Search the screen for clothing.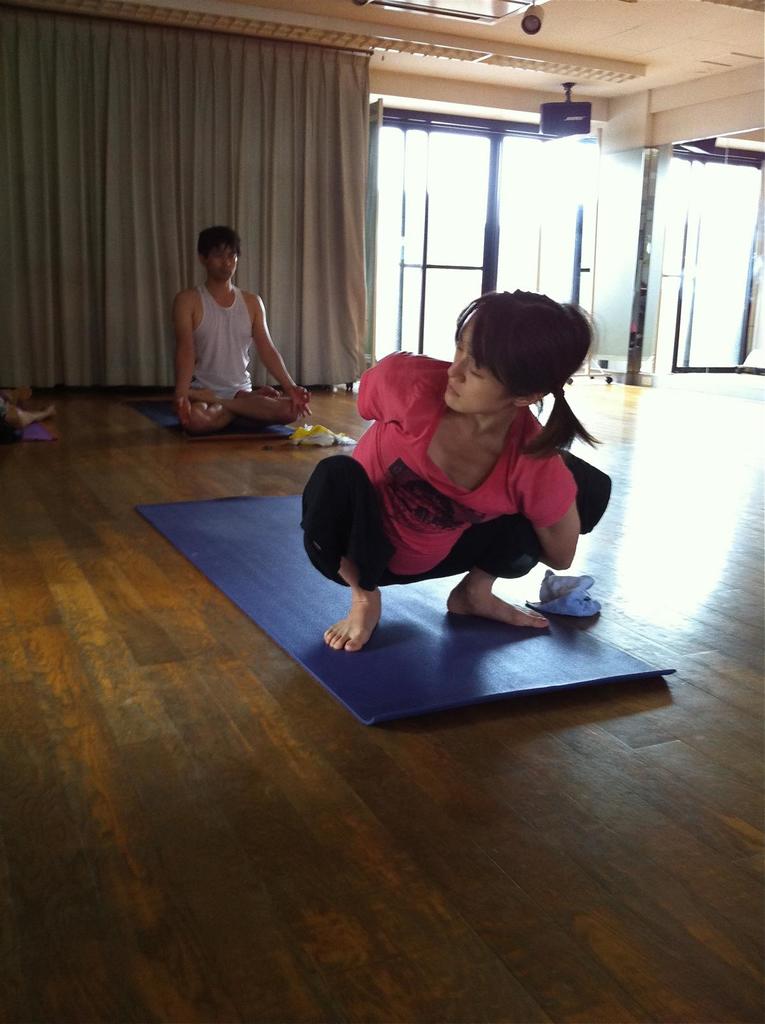
Found at (182, 282, 259, 403).
